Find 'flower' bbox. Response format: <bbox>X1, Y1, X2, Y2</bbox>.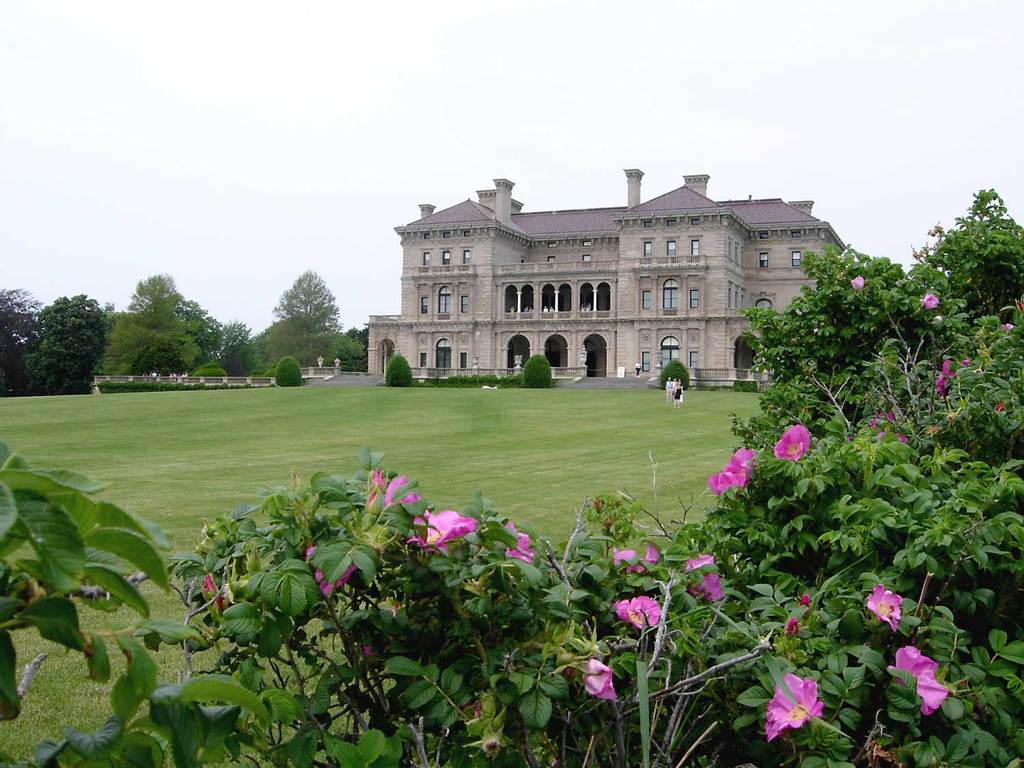
<bbox>887, 646, 950, 711</bbox>.
